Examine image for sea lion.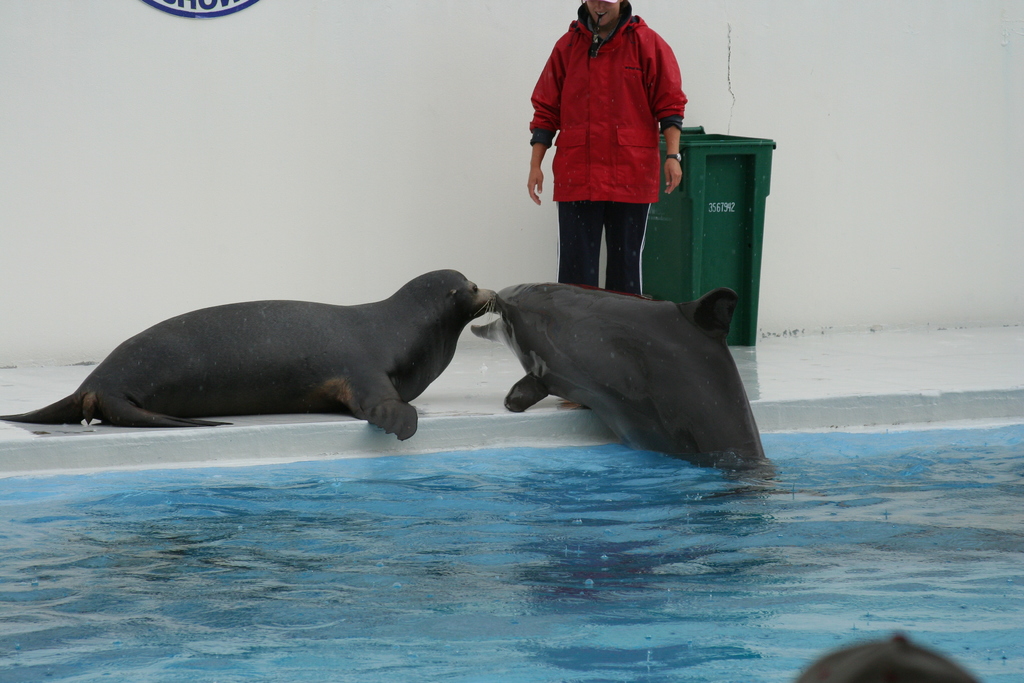
Examination result: 467/283/782/486.
